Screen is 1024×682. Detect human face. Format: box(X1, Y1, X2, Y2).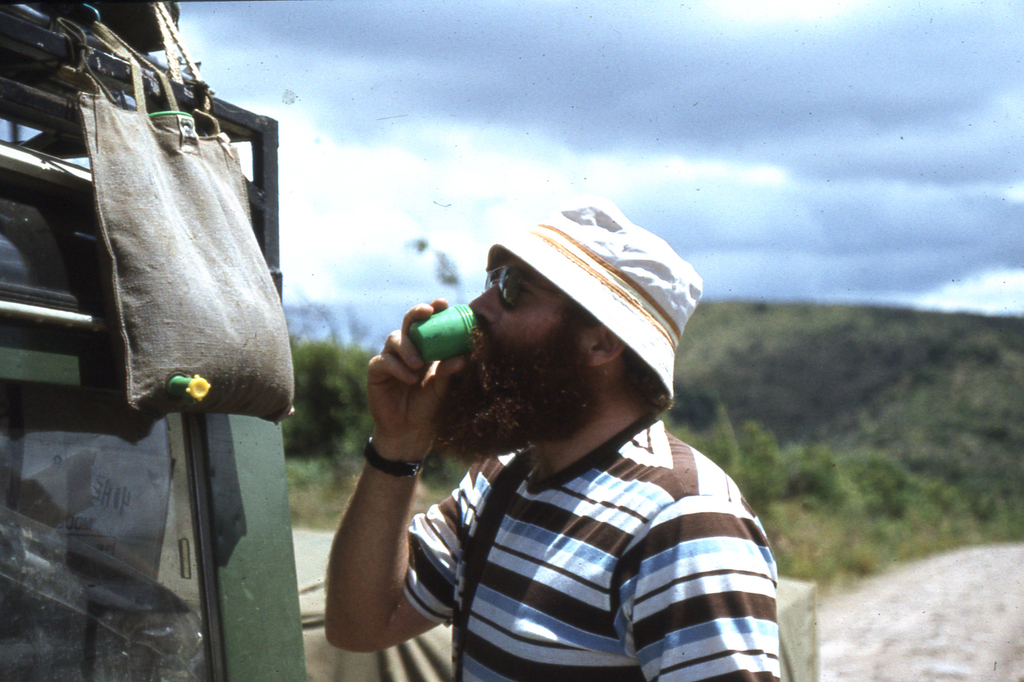
box(459, 247, 599, 404).
